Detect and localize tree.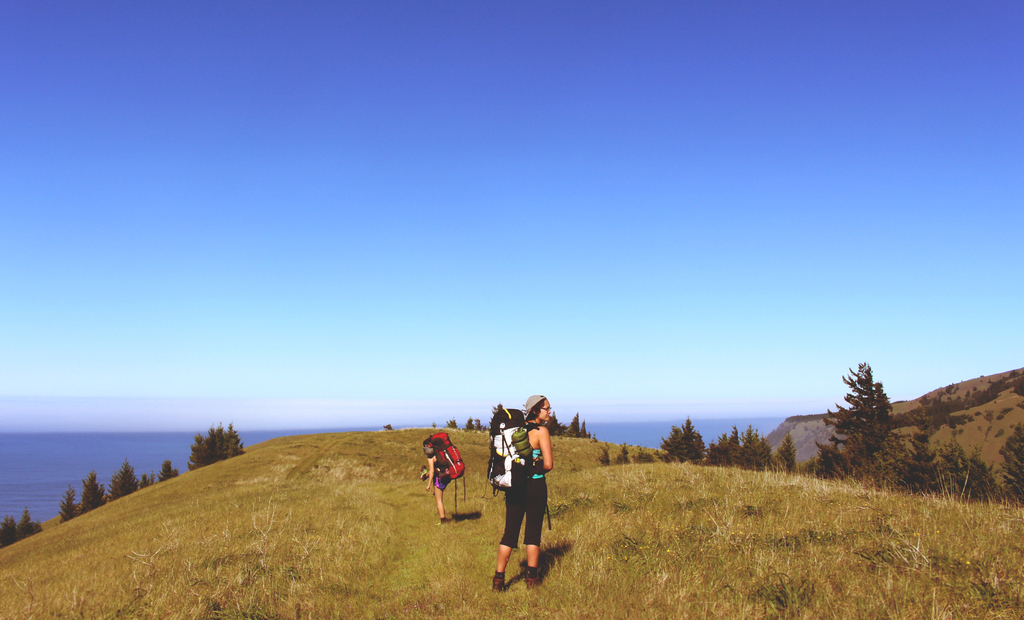
Localized at <box>582,417,598,440</box>.
